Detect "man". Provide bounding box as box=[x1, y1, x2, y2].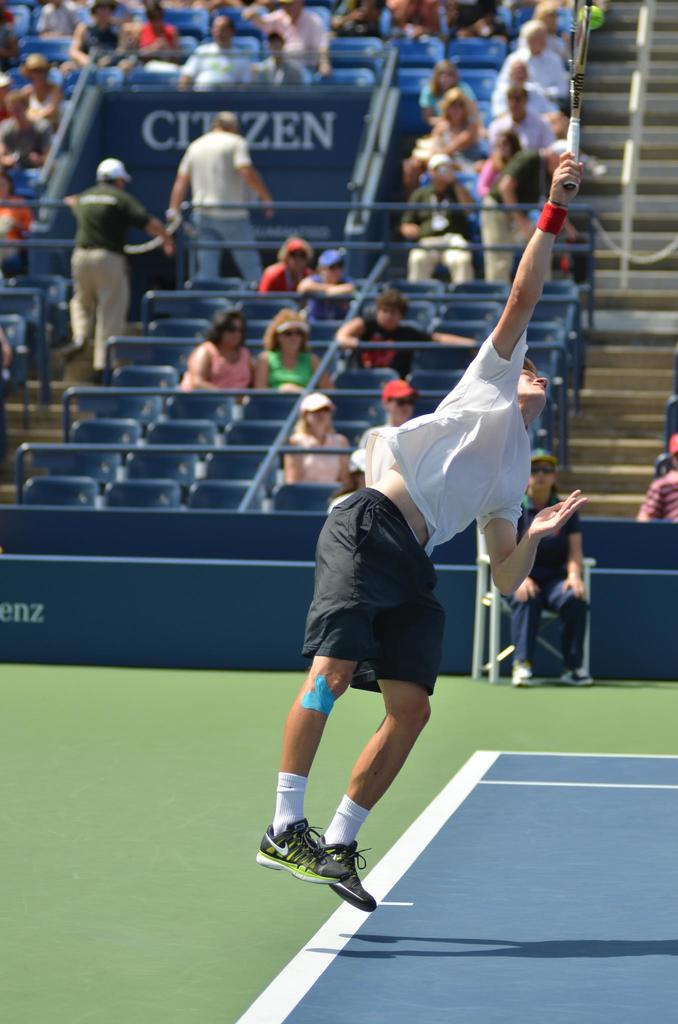
box=[59, 156, 171, 382].
